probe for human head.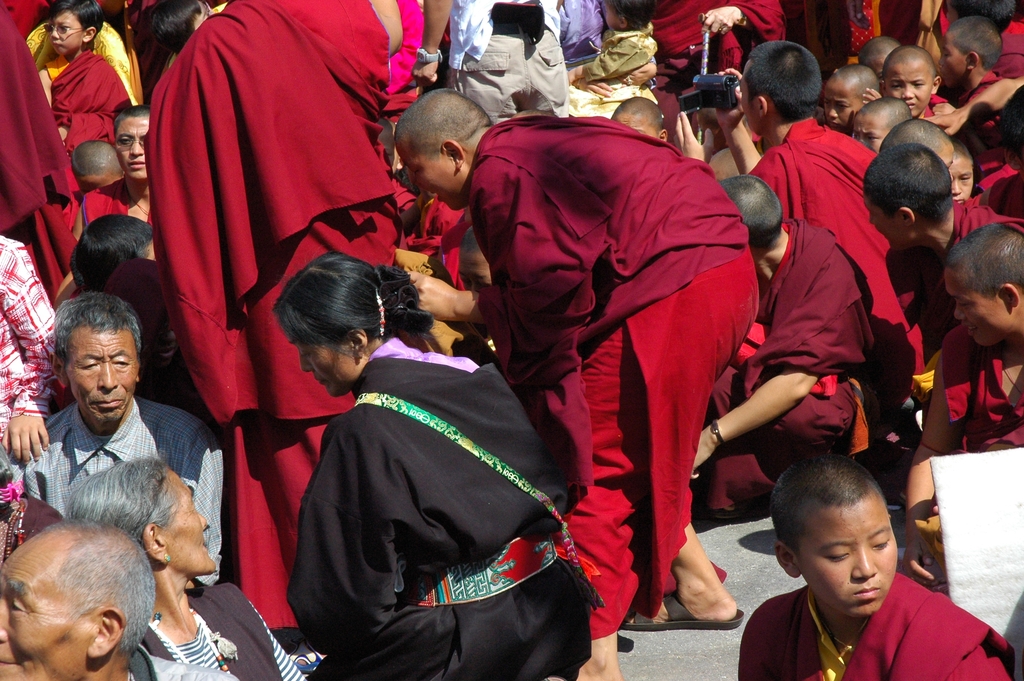
Probe result: region(859, 35, 896, 68).
